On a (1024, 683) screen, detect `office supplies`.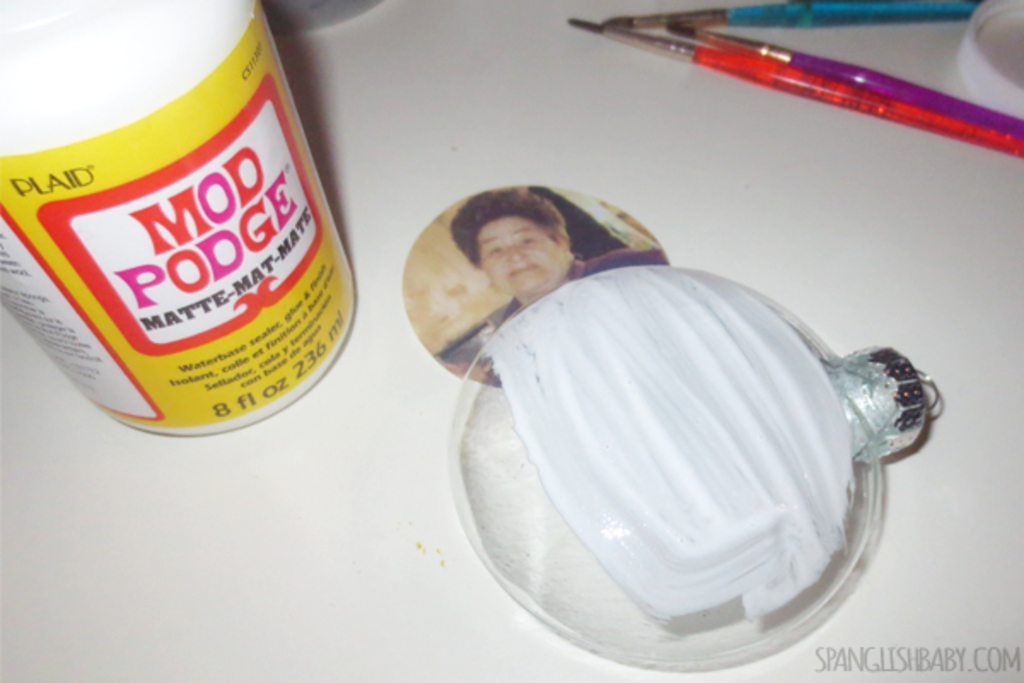
pyautogui.locateOnScreen(620, 14, 1000, 128).
